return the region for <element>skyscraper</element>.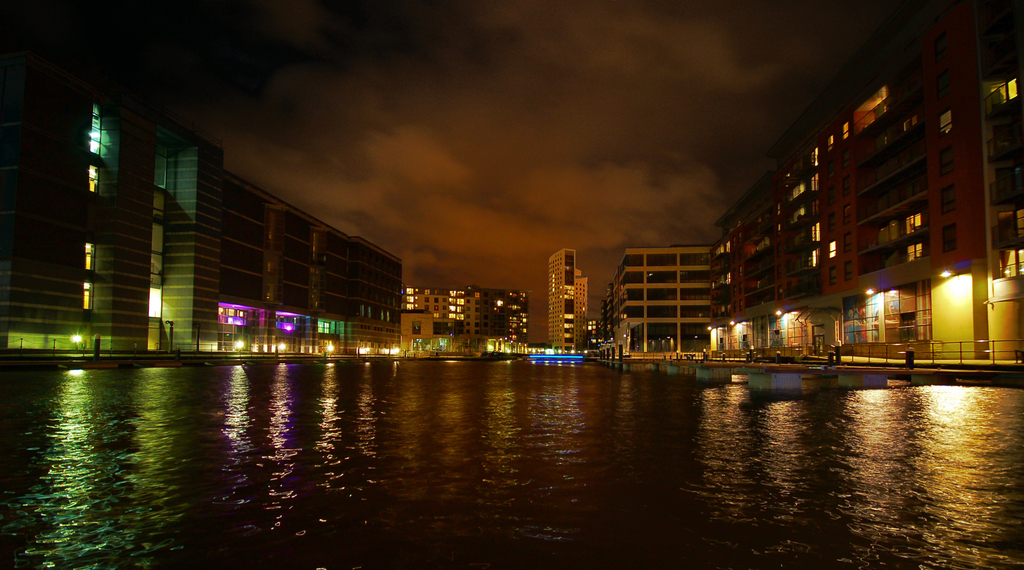
701,23,1023,359.
